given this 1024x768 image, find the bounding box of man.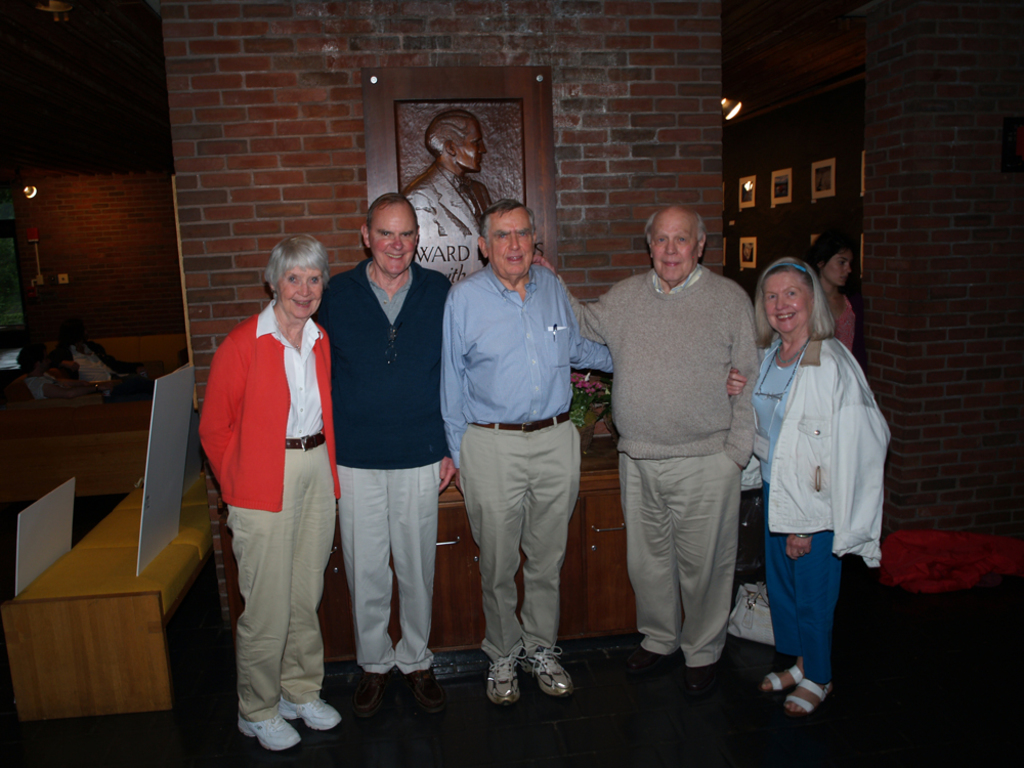
<region>51, 319, 154, 404</region>.
